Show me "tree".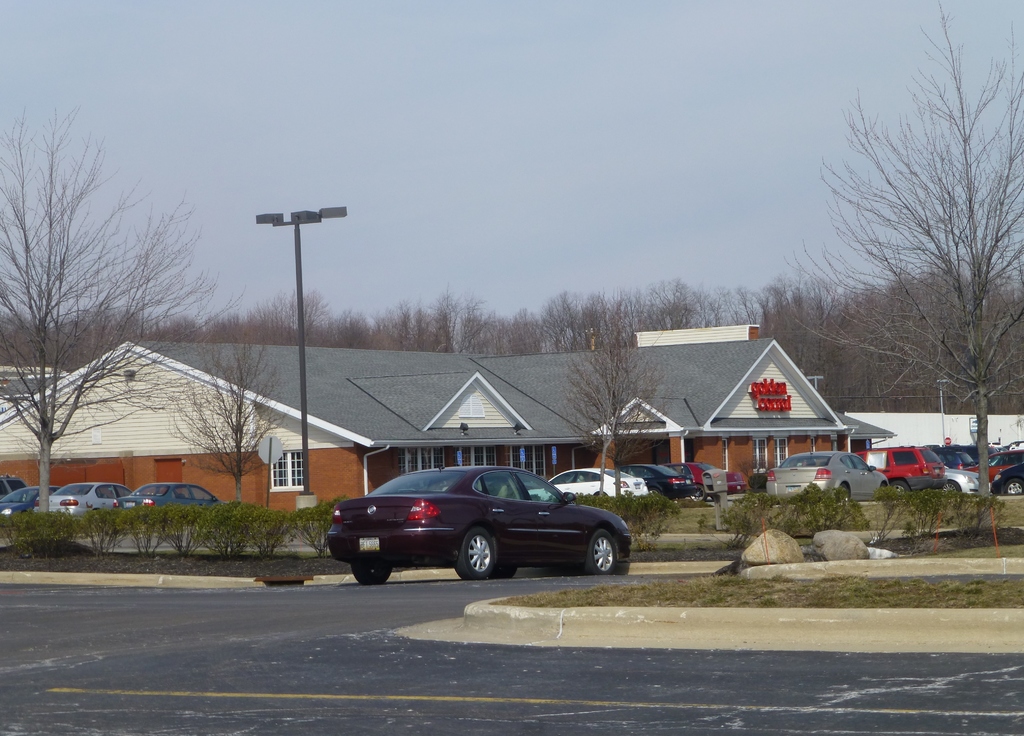
"tree" is here: region(0, 109, 227, 527).
